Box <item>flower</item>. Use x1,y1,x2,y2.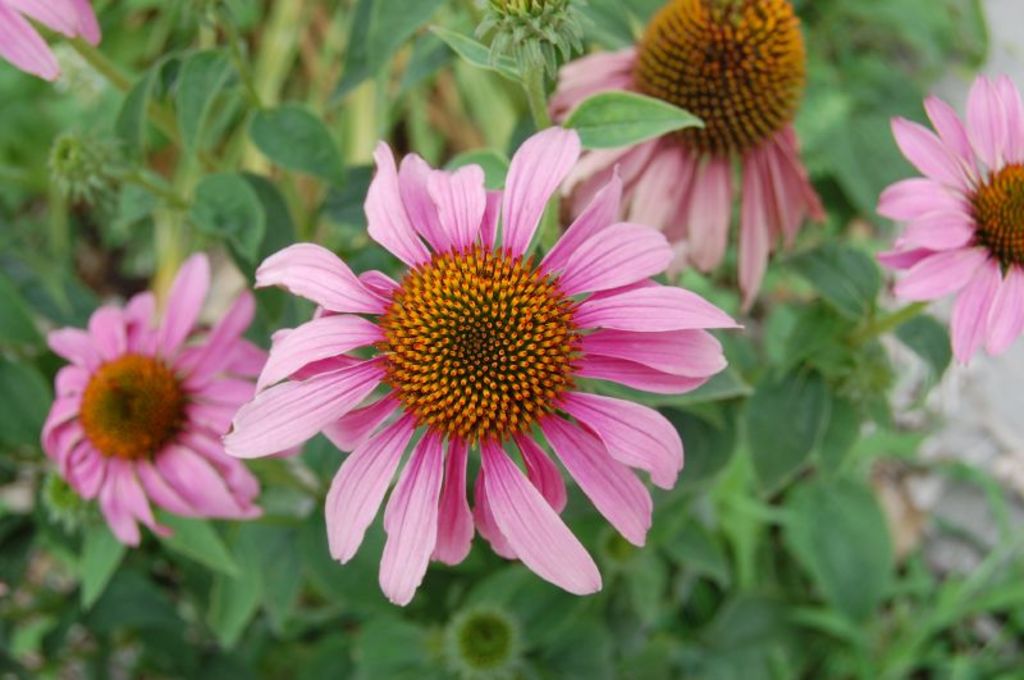
207,141,740,603.
